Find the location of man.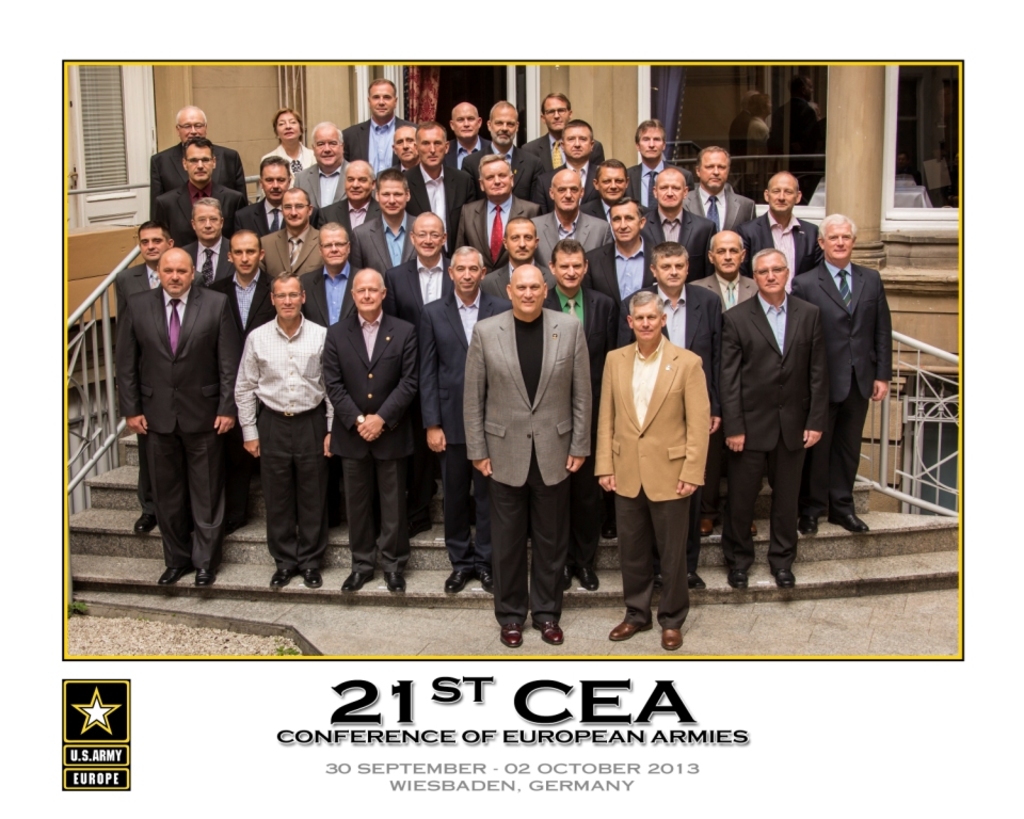
Location: 724,84,759,177.
